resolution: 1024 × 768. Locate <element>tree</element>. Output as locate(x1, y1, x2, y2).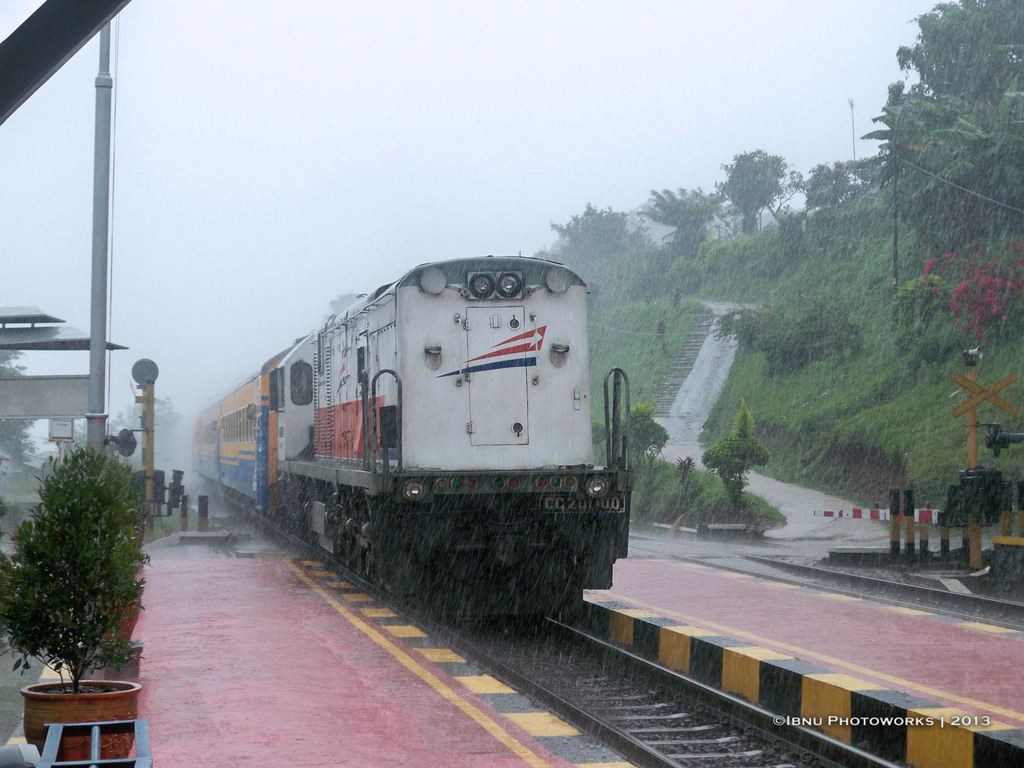
locate(703, 403, 769, 520).
